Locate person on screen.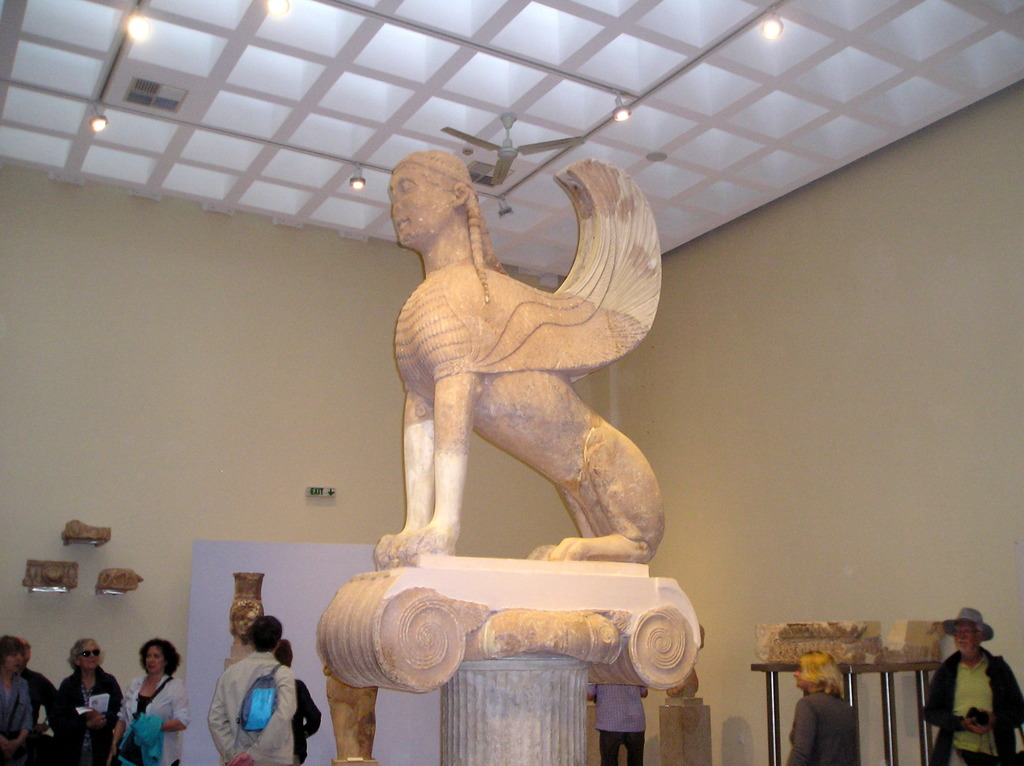
On screen at x1=274, y1=637, x2=317, y2=764.
